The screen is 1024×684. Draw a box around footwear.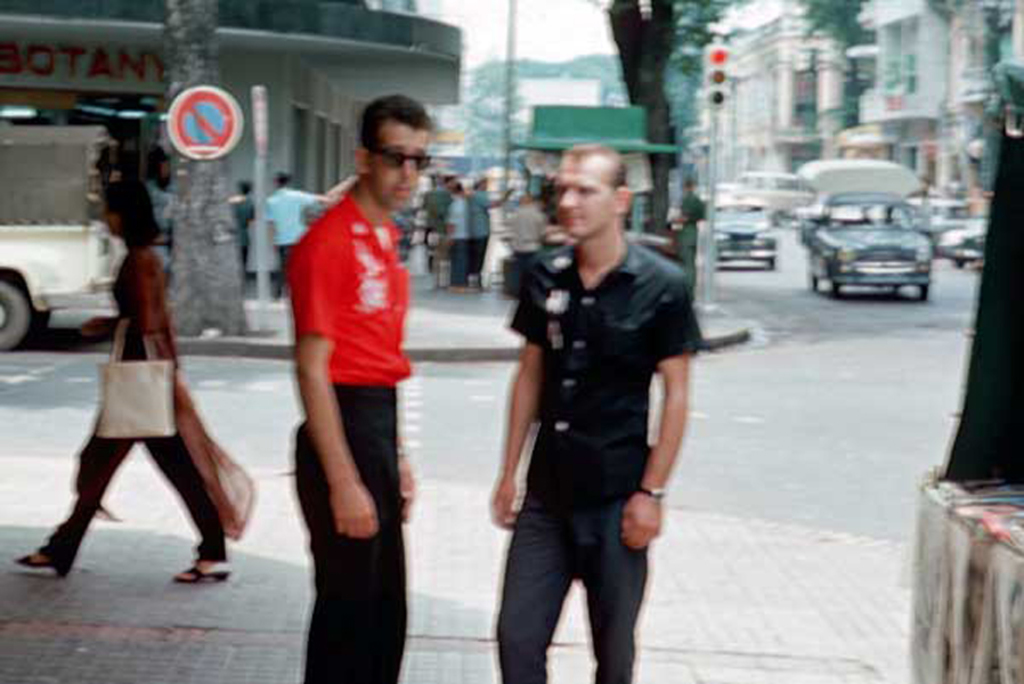
bbox=[171, 564, 231, 584].
